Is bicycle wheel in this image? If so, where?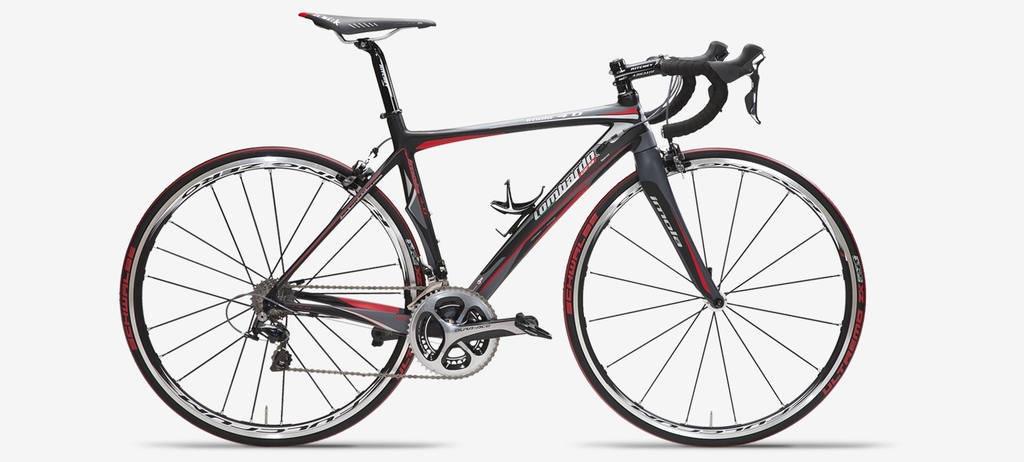
Yes, at 563, 145, 868, 445.
